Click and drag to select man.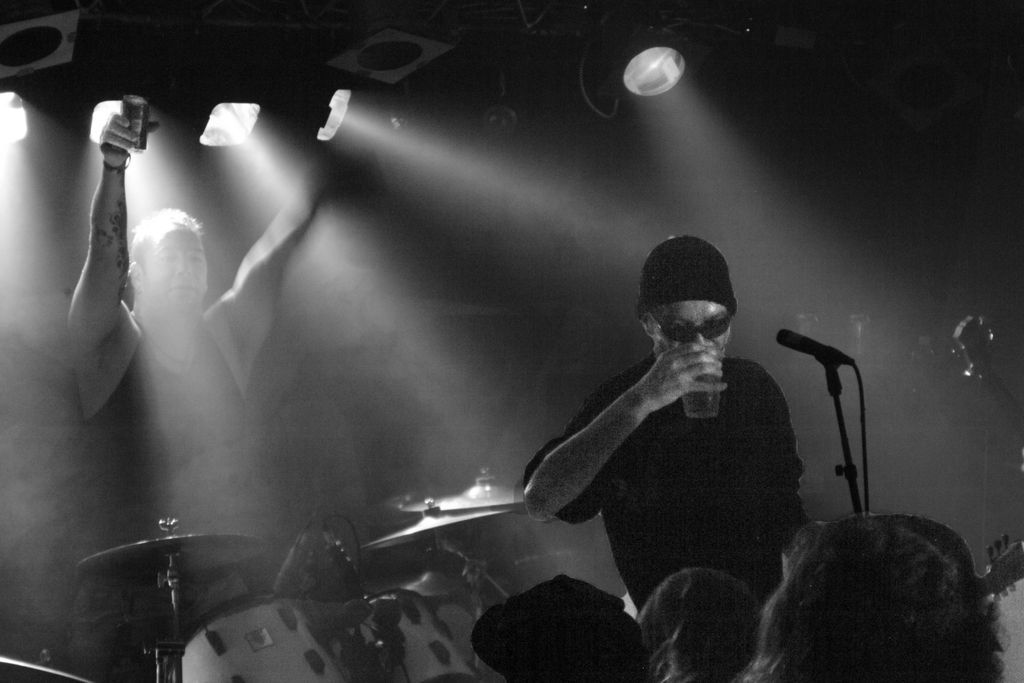
Selection: region(68, 114, 339, 682).
